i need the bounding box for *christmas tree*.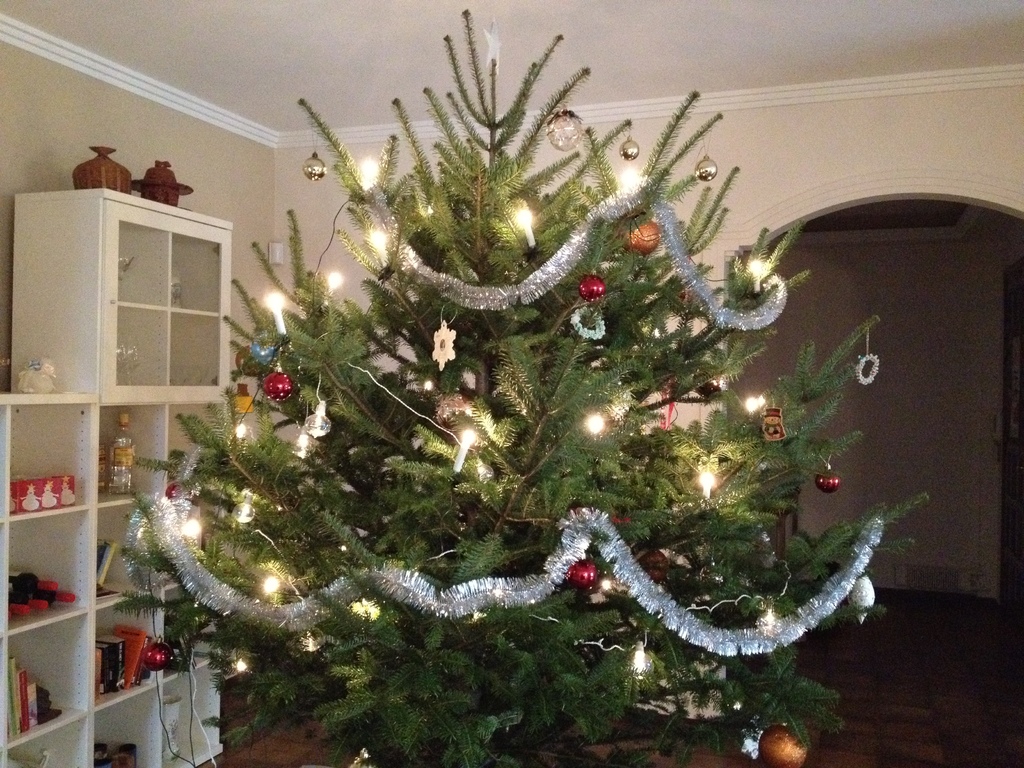
Here it is: locate(115, 0, 935, 767).
